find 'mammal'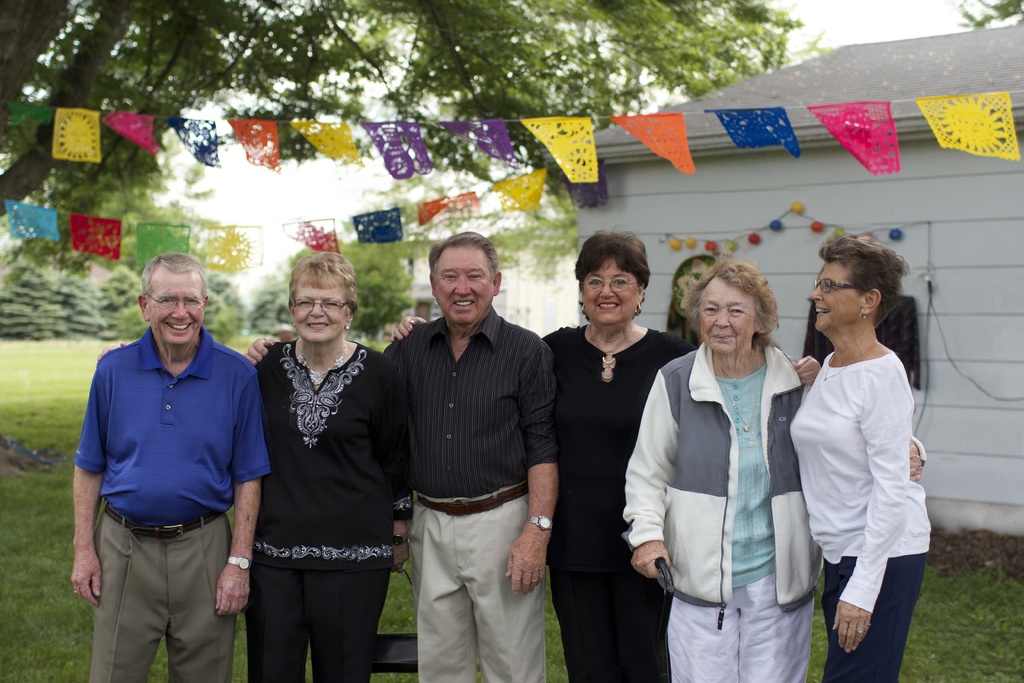
BBox(66, 254, 273, 682)
